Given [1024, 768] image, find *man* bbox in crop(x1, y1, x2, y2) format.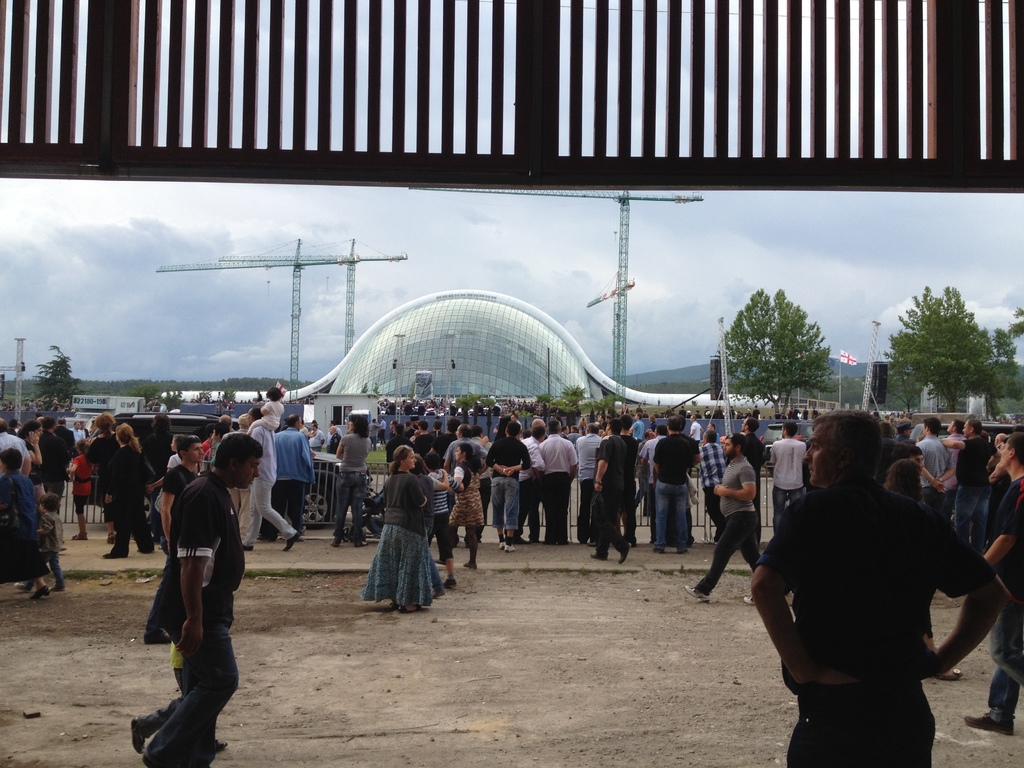
crop(731, 418, 993, 743).
